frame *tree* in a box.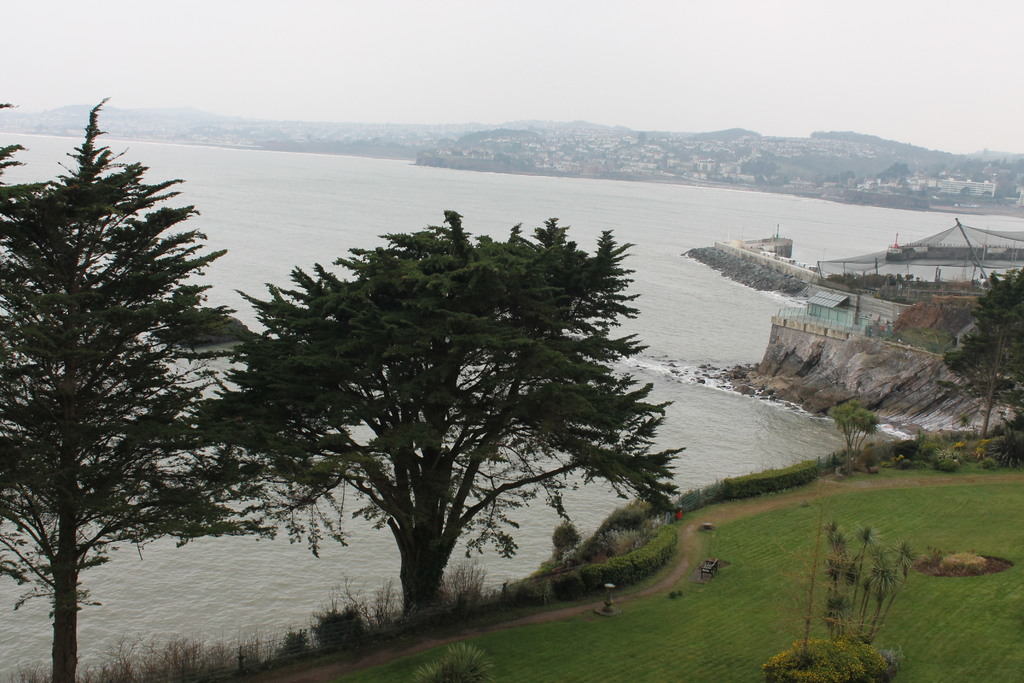
pyautogui.locateOnScreen(0, 95, 355, 682).
